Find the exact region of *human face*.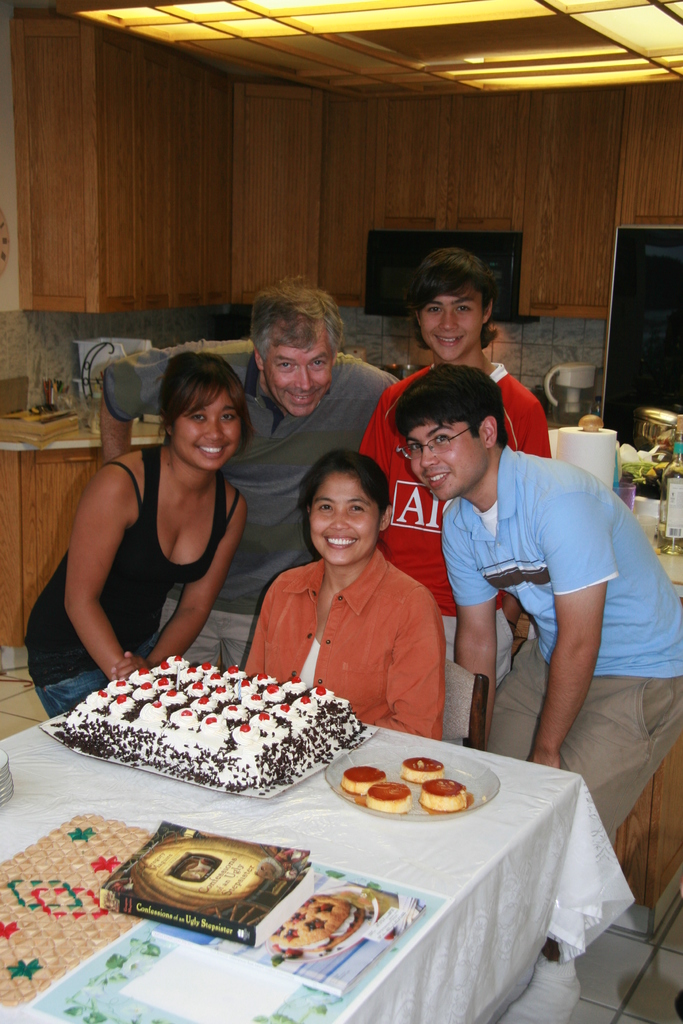
Exact region: 309:472:381:566.
